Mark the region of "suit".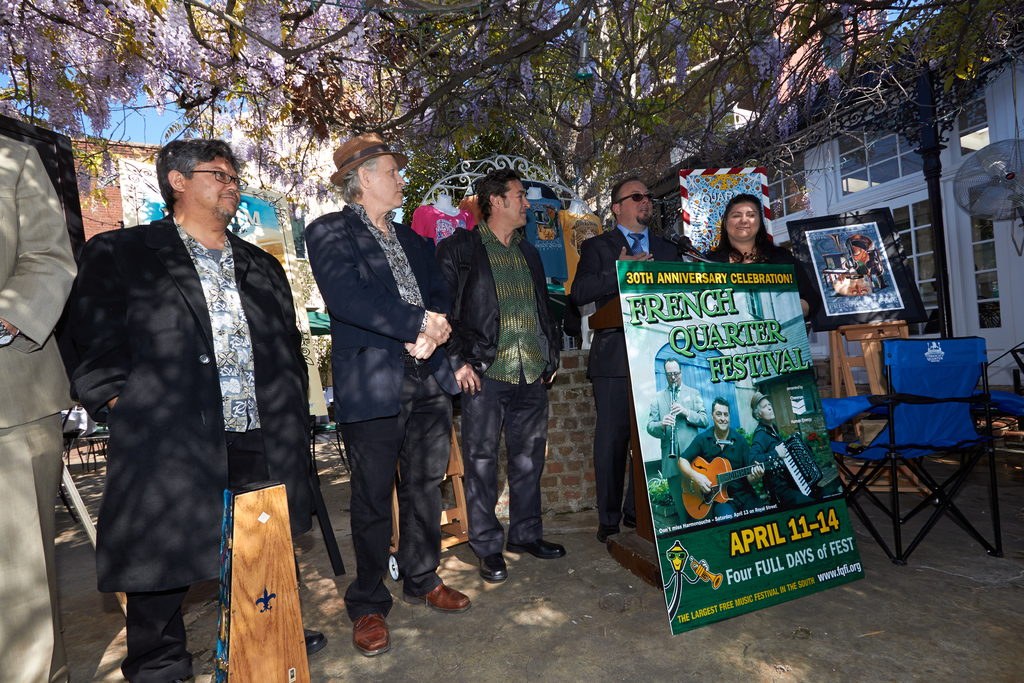
Region: [295, 199, 458, 618].
